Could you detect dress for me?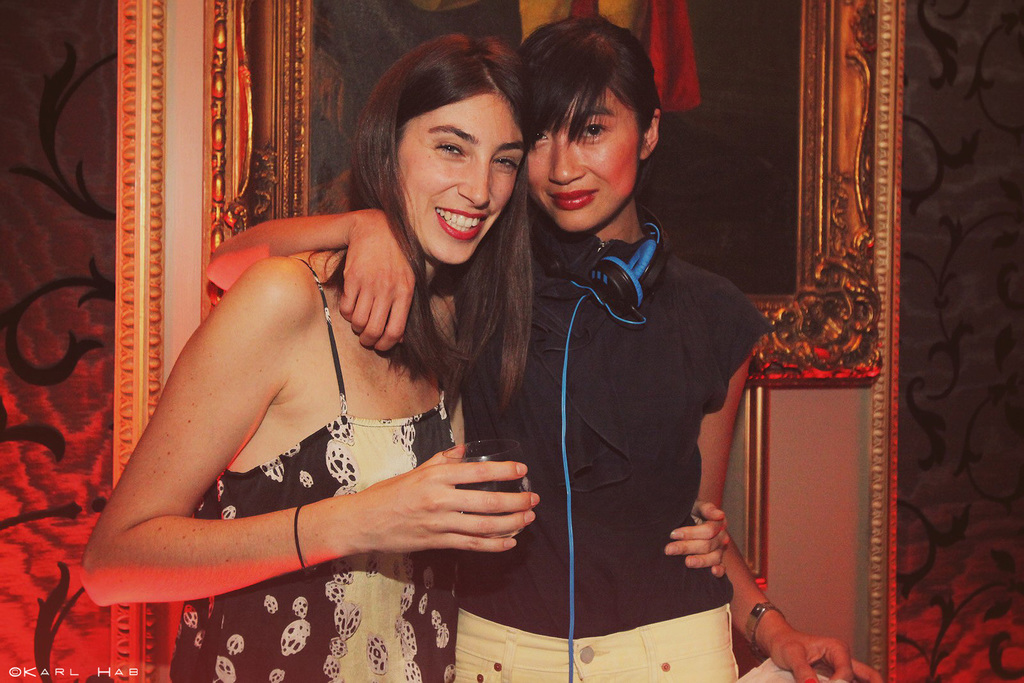
Detection result: select_region(193, 250, 461, 682).
